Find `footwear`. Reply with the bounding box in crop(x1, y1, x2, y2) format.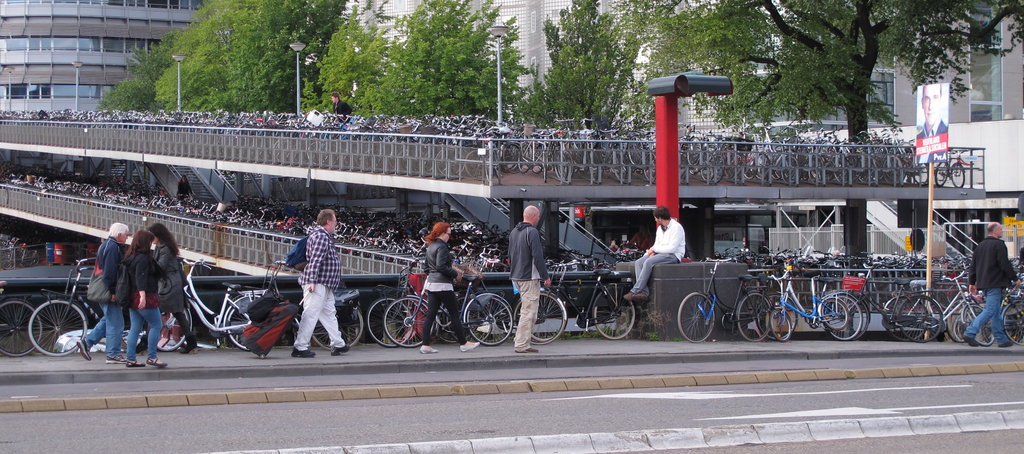
crop(148, 358, 166, 367).
